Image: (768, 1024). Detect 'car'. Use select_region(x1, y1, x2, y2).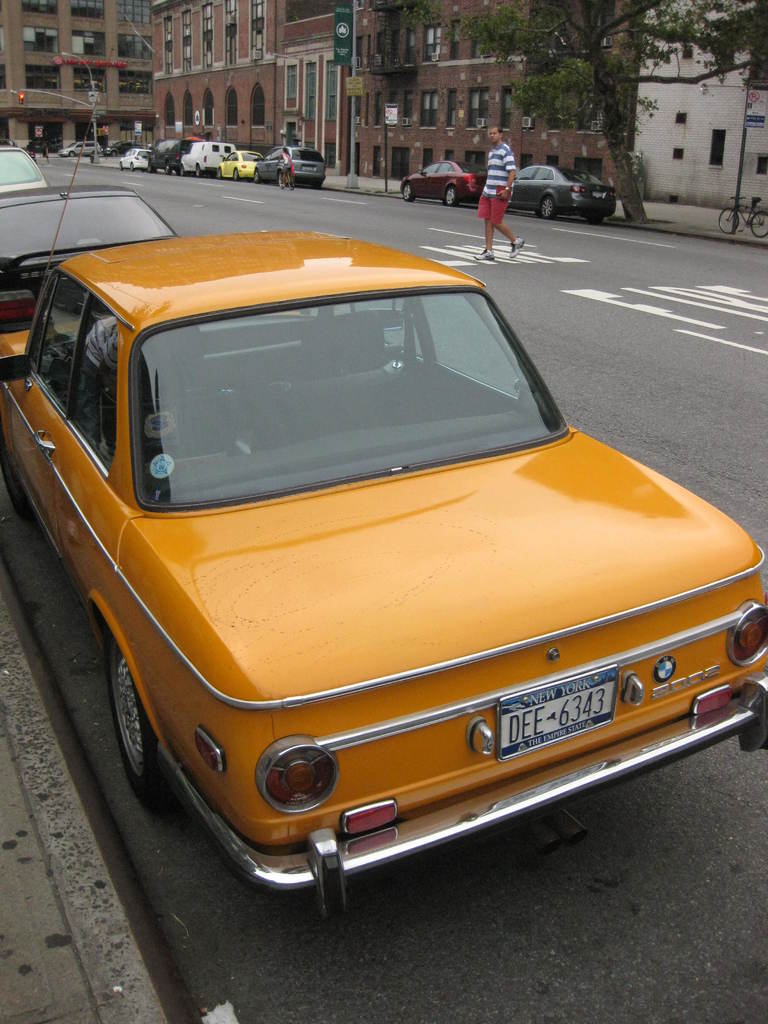
select_region(111, 145, 152, 169).
